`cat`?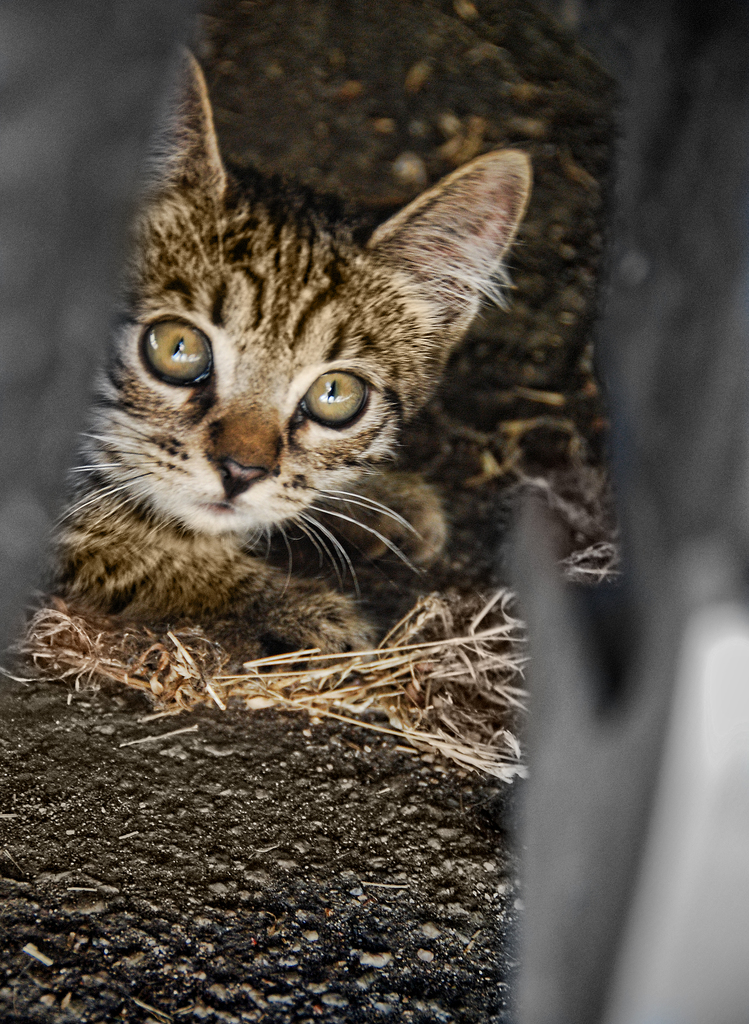
[19, 36, 535, 650]
